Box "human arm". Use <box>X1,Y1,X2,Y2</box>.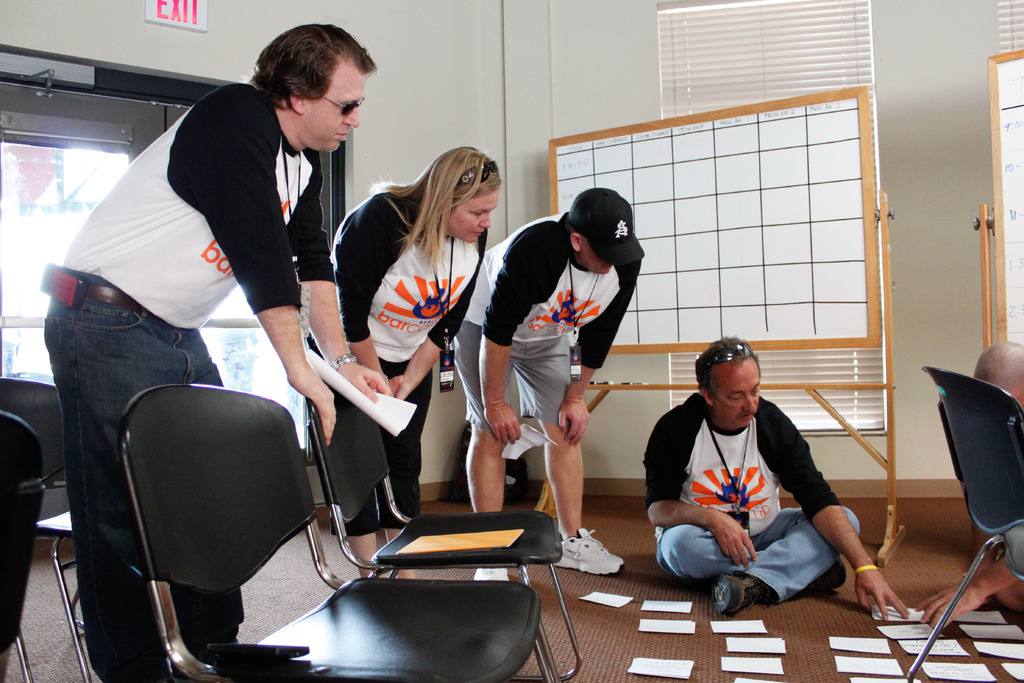
<box>483,229,573,444</box>.
